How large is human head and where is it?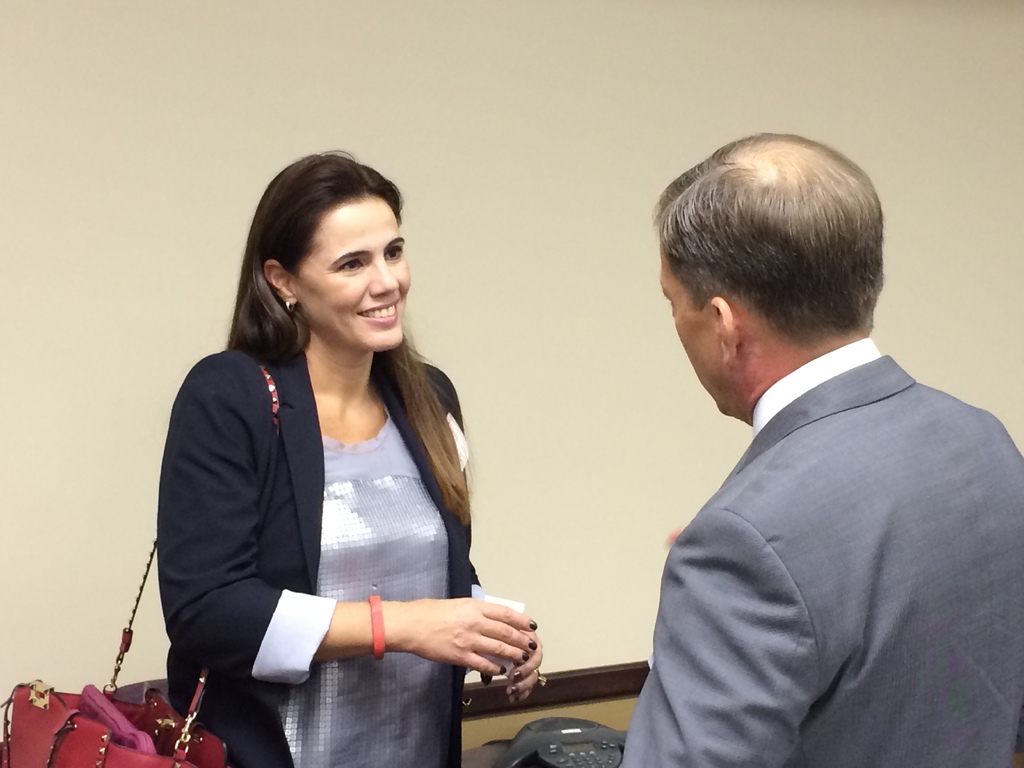
Bounding box: pyautogui.locateOnScreen(648, 124, 888, 417).
